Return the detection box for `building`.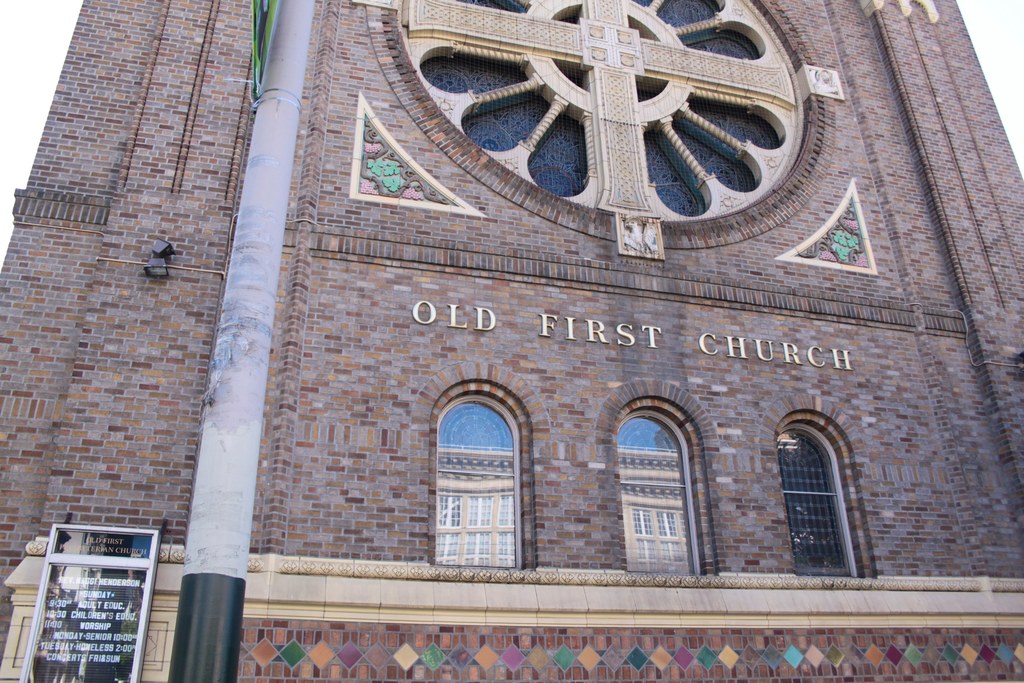
box=[0, 0, 1023, 682].
